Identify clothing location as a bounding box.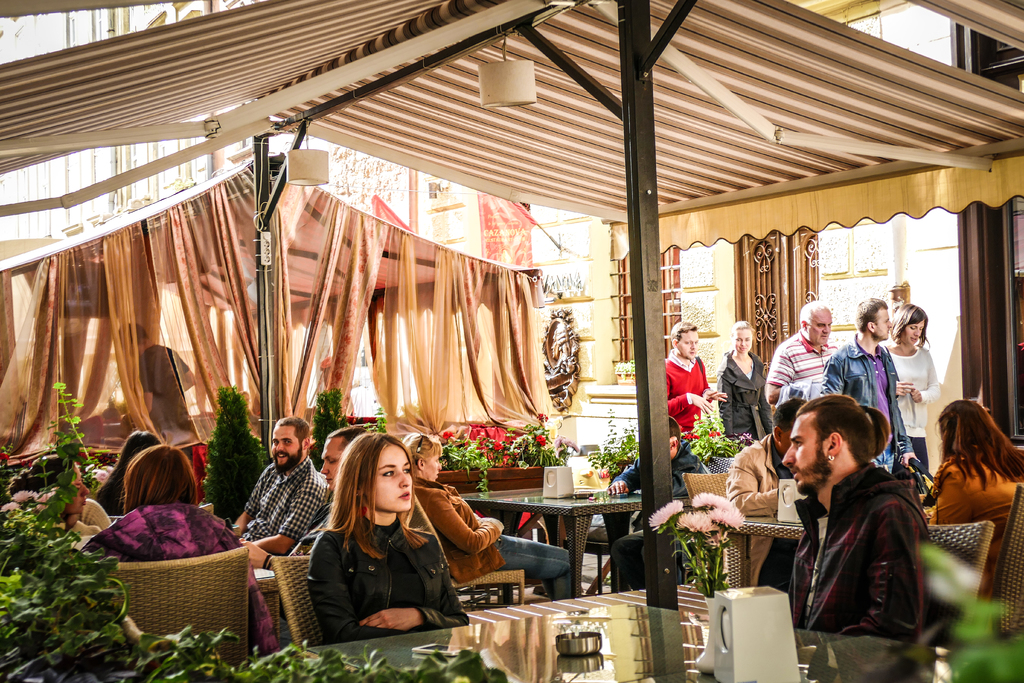
crop(659, 350, 708, 440).
